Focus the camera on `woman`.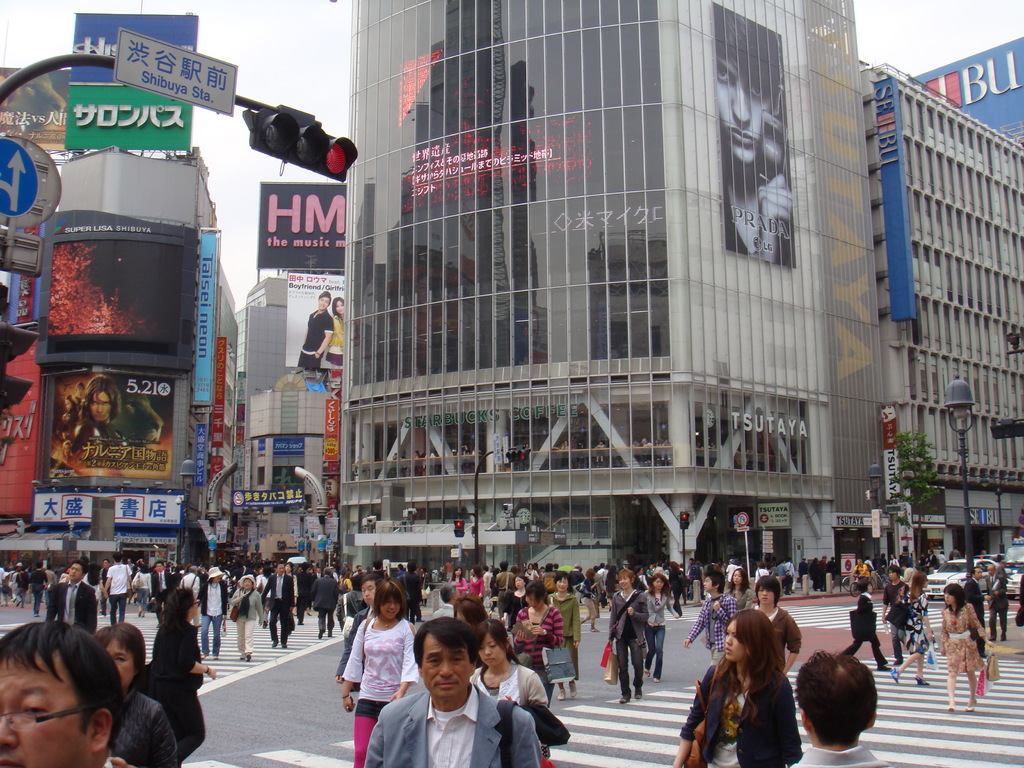
Focus region: (340, 570, 415, 764).
